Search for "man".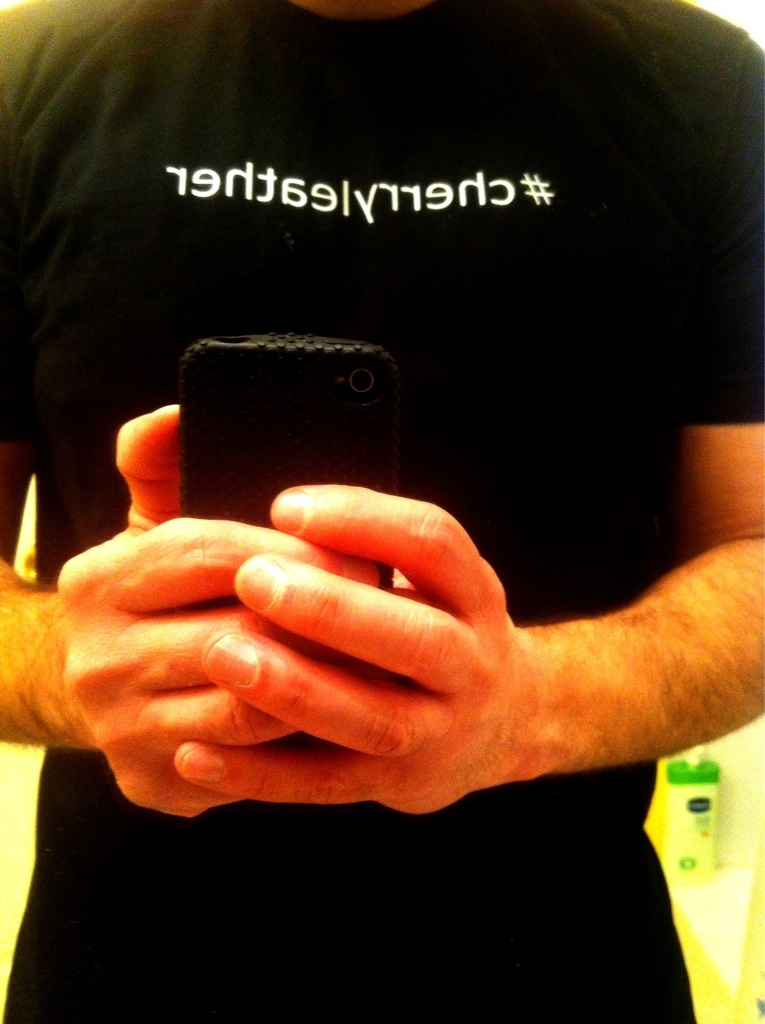
Found at [0, 0, 764, 1023].
